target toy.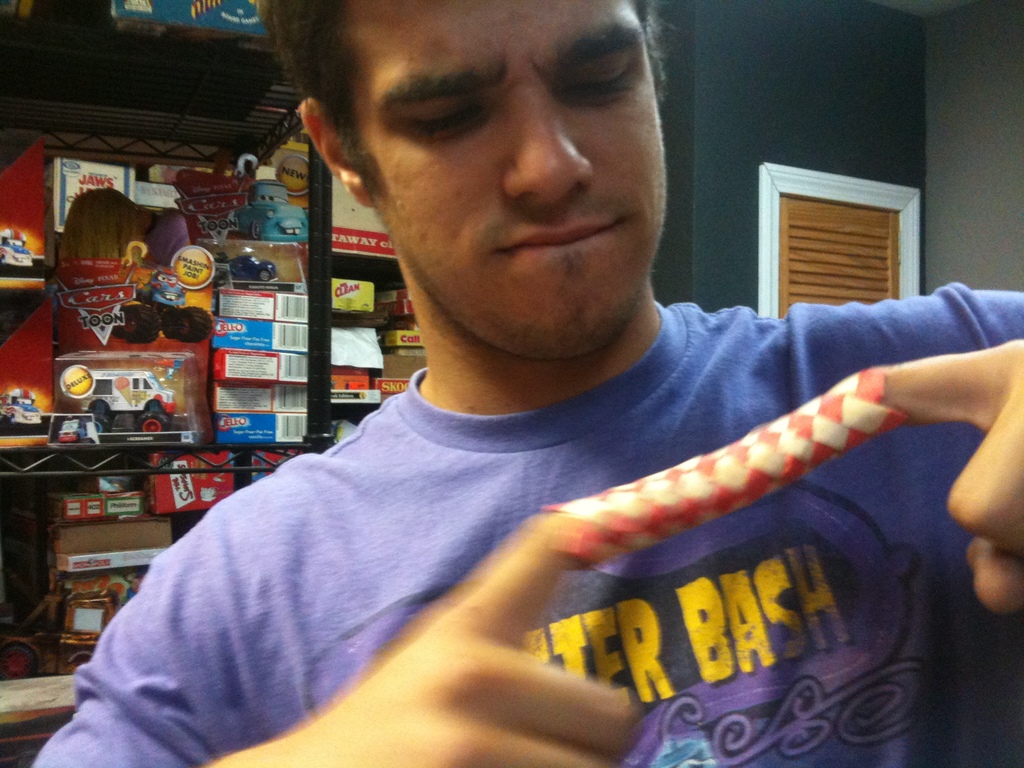
Target region: (x1=232, y1=179, x2=313, y2=252).
